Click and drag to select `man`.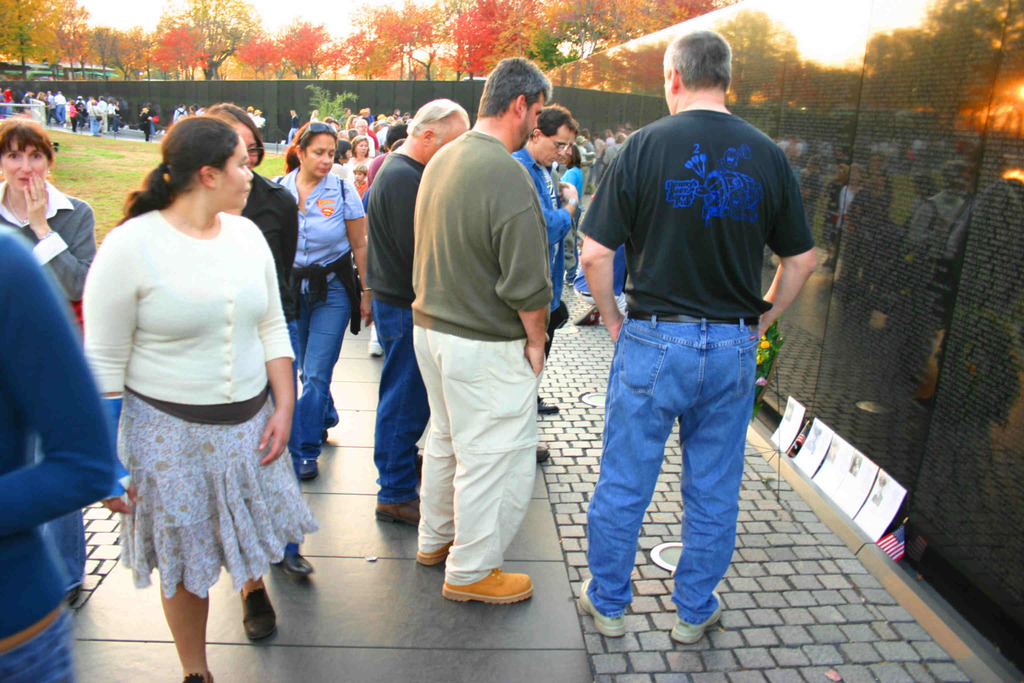
Selection: crop(412, 56, 552, 603).
